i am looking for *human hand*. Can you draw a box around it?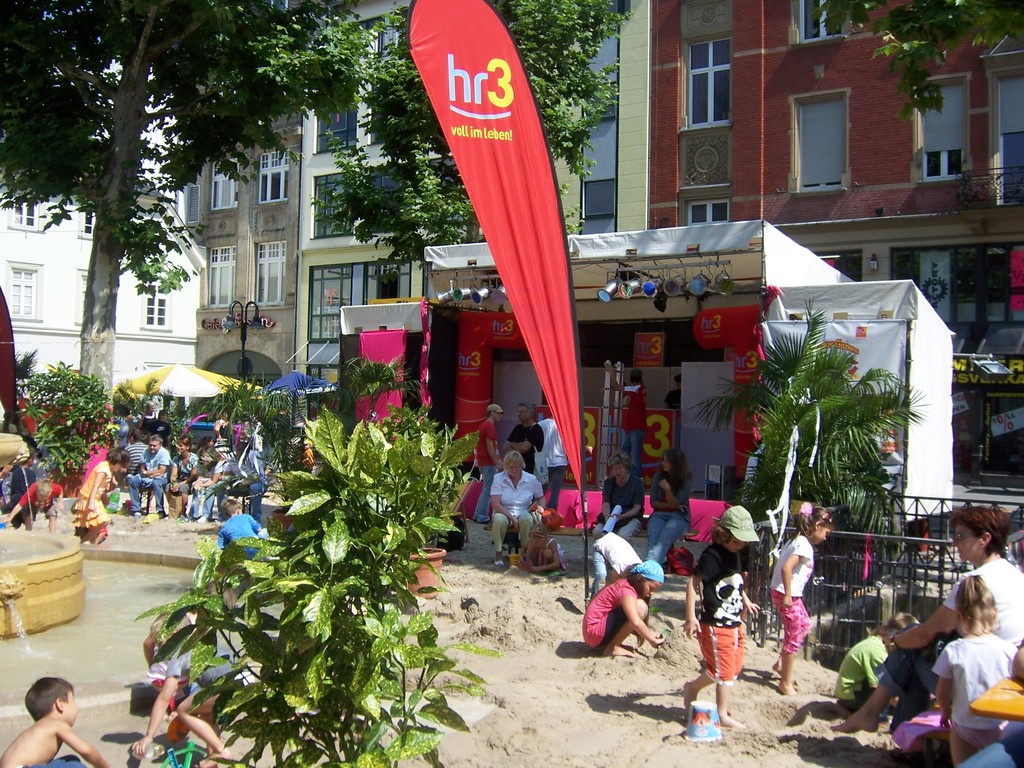
Sure, the bounding box is bbox=(512, 519, 519, 532).
